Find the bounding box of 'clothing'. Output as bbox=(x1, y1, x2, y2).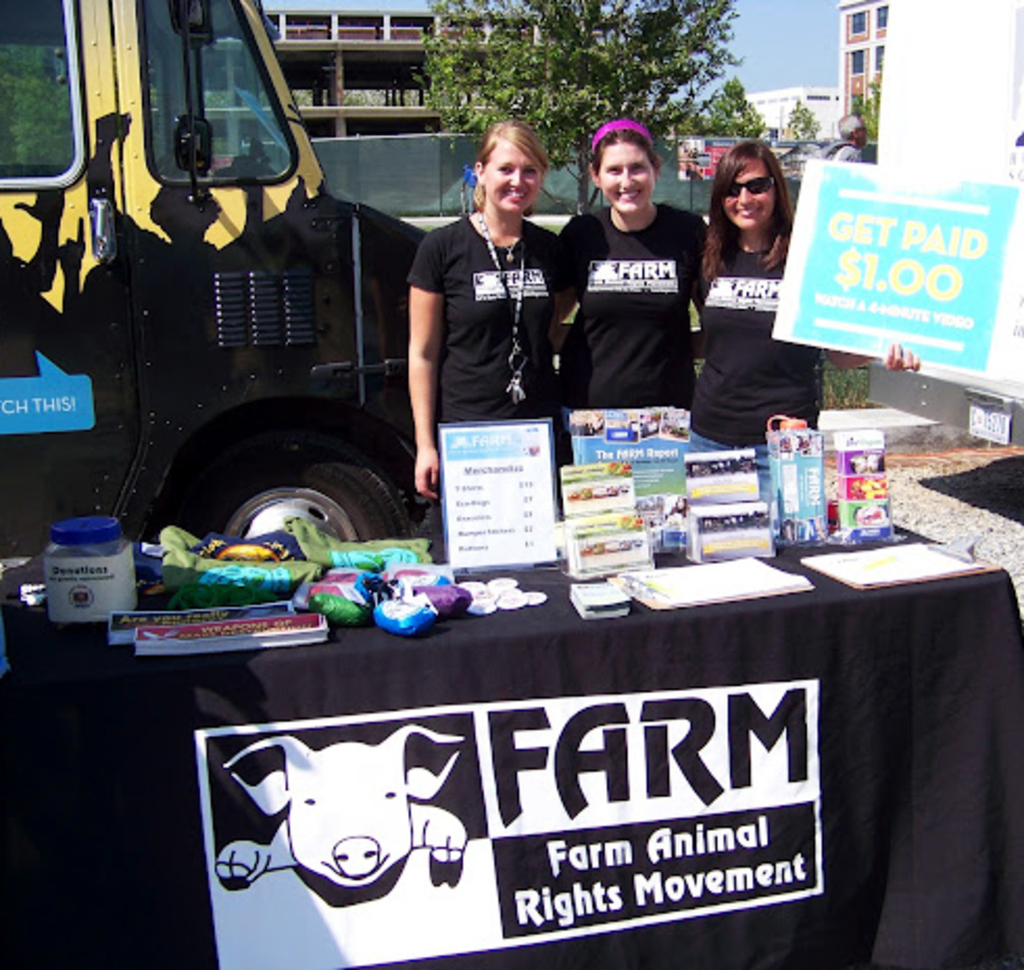
bbox=(688, 229, 828, 459).
